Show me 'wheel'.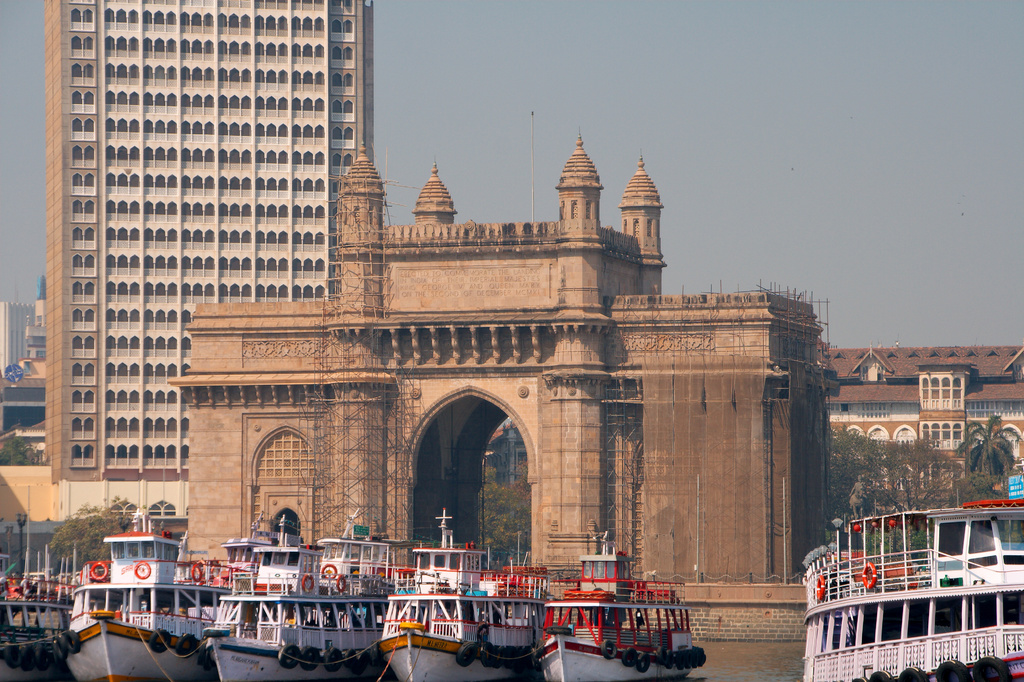
'wheel' is here: bbox=[178, 638, 196, 655].
